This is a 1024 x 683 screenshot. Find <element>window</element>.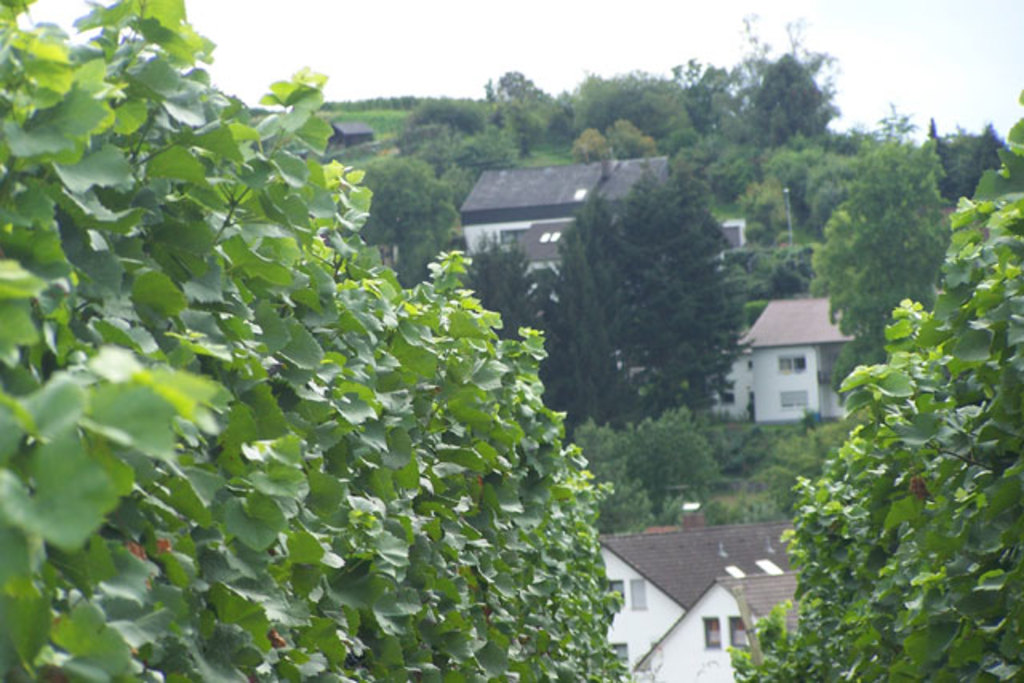
Bounding box: Rect(776, 353, 806, 369).
